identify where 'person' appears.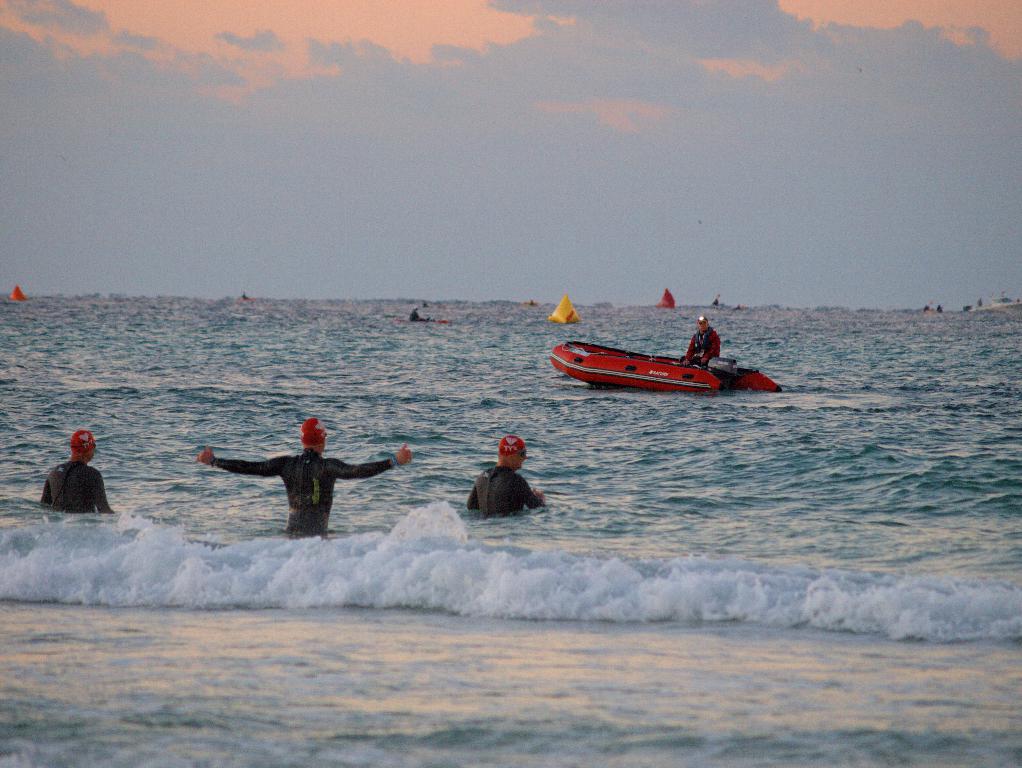
Appears at l=35, t=424, r=114, b=520.
